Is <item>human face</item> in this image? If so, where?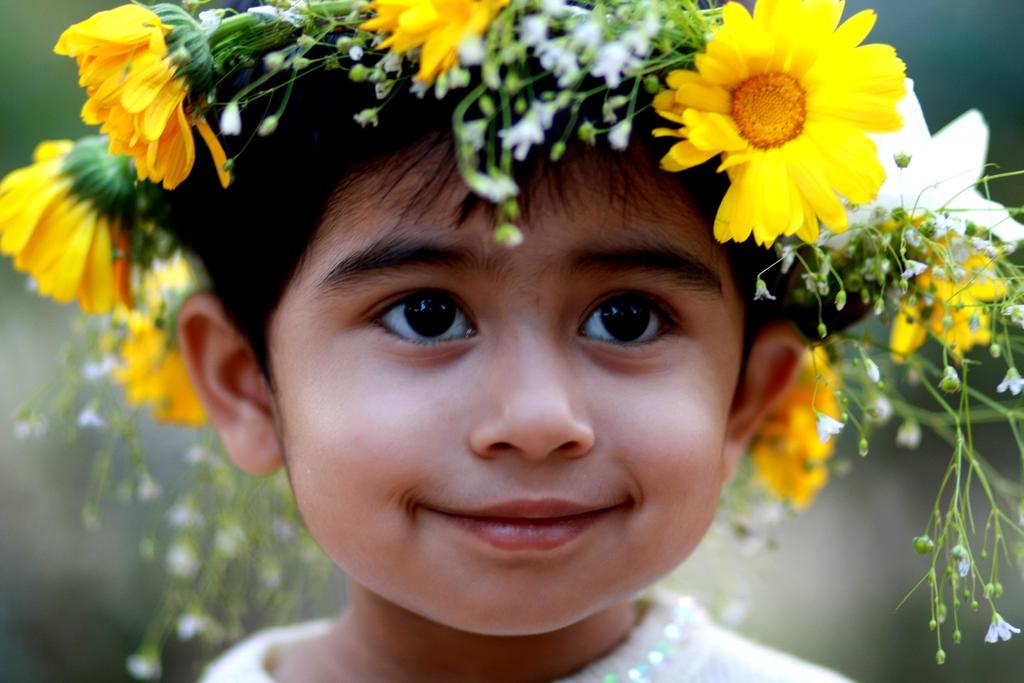
Yes, at 269:124:748:646.
